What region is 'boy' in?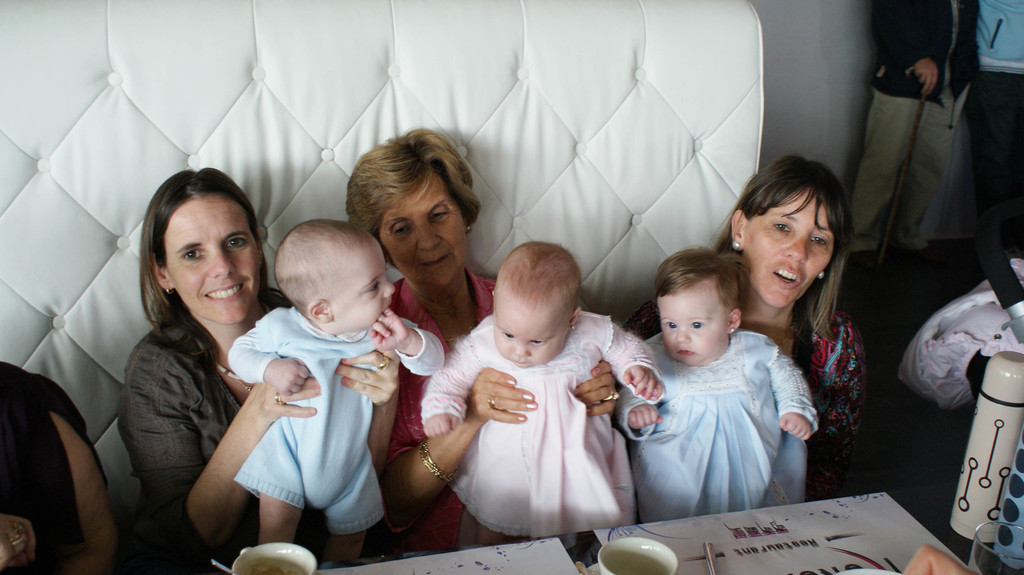
[203,178,413,540].
